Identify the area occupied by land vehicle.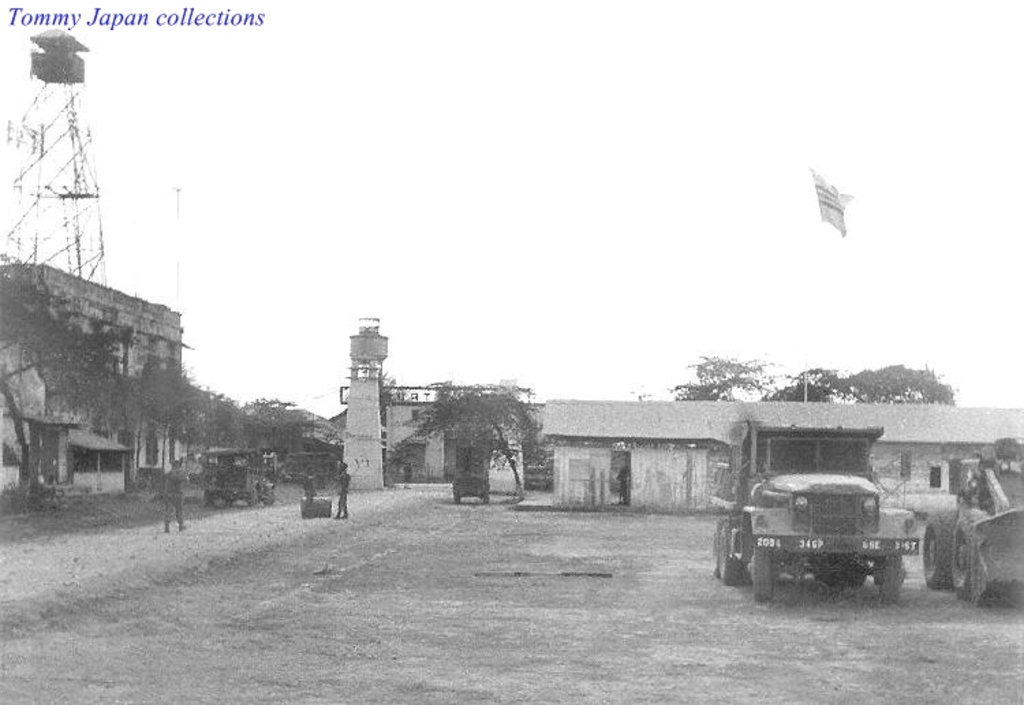
Area: crop(720, 429, 923, 620).
